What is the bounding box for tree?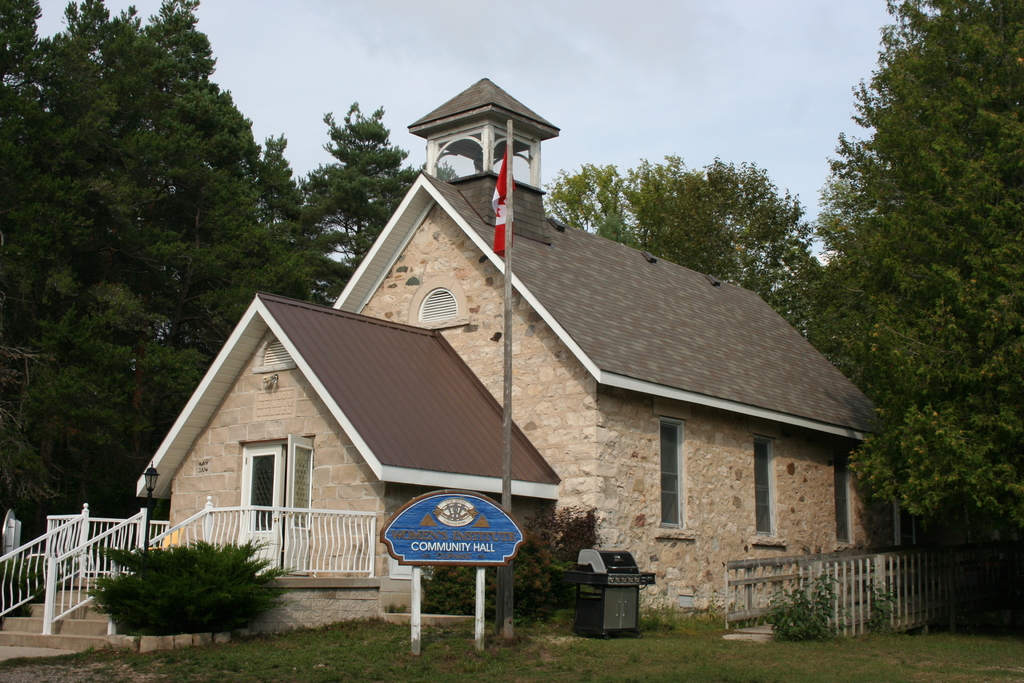
x1=762 y1=571 x2=840 y2=643.
